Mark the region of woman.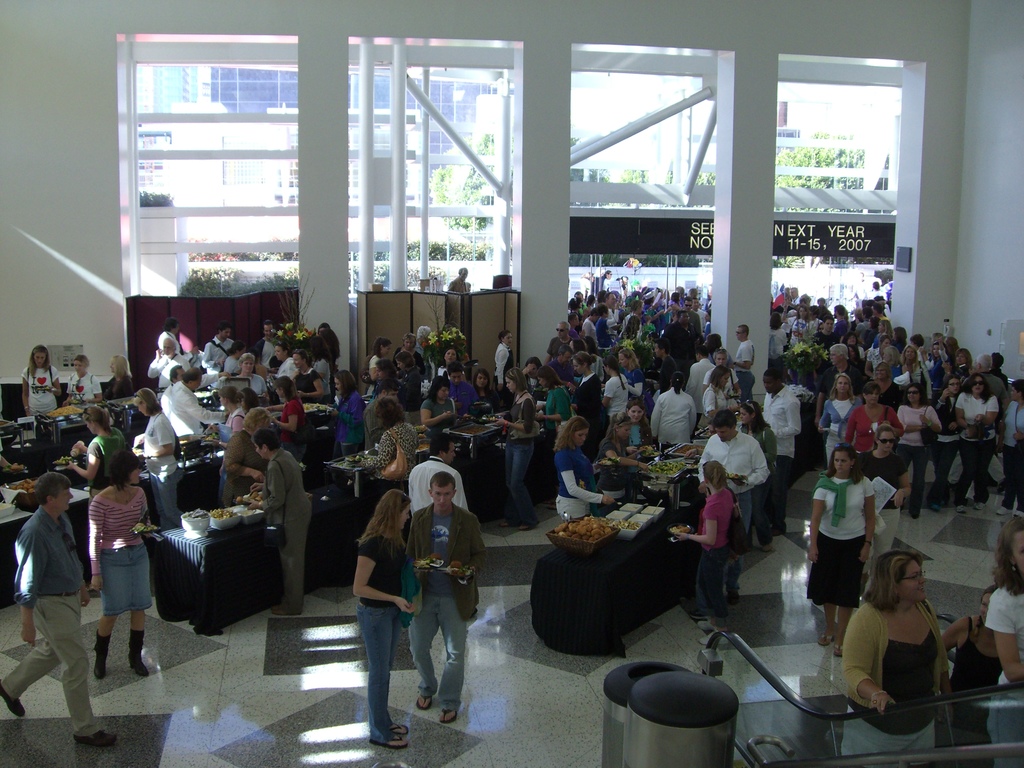
Region: (left=311, top=341, right=337, bottom=383).
